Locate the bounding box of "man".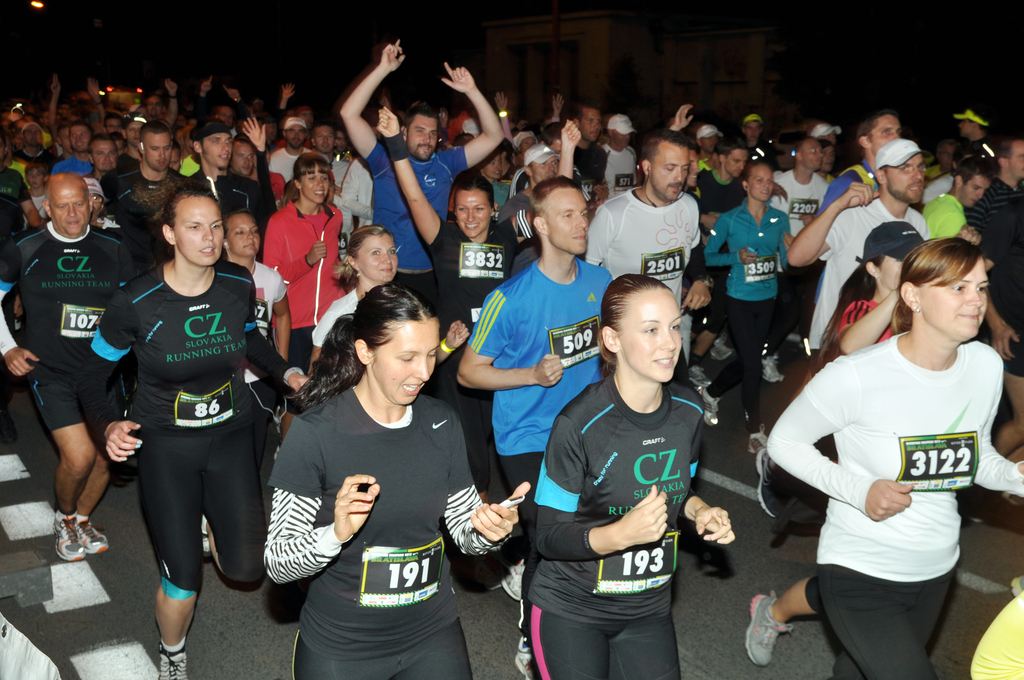
Bounding box: bbox=(541, 120, 561, 151).
